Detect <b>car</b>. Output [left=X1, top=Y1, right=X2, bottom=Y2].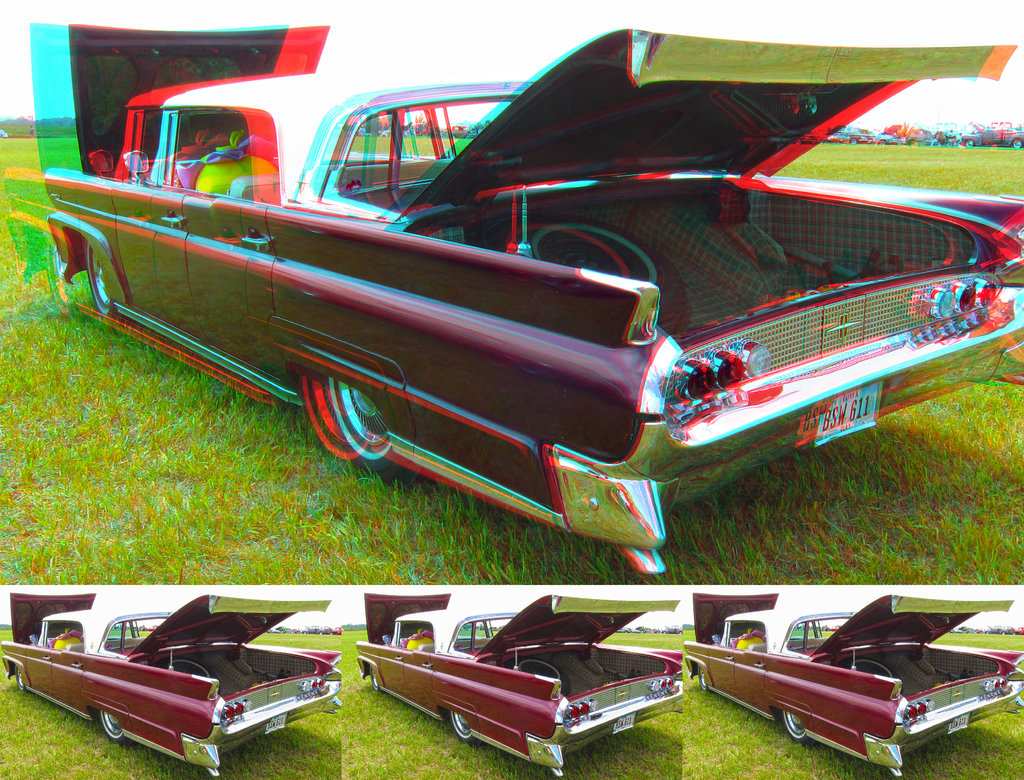
[left=32, top=18, right=1023, bottom=580].
